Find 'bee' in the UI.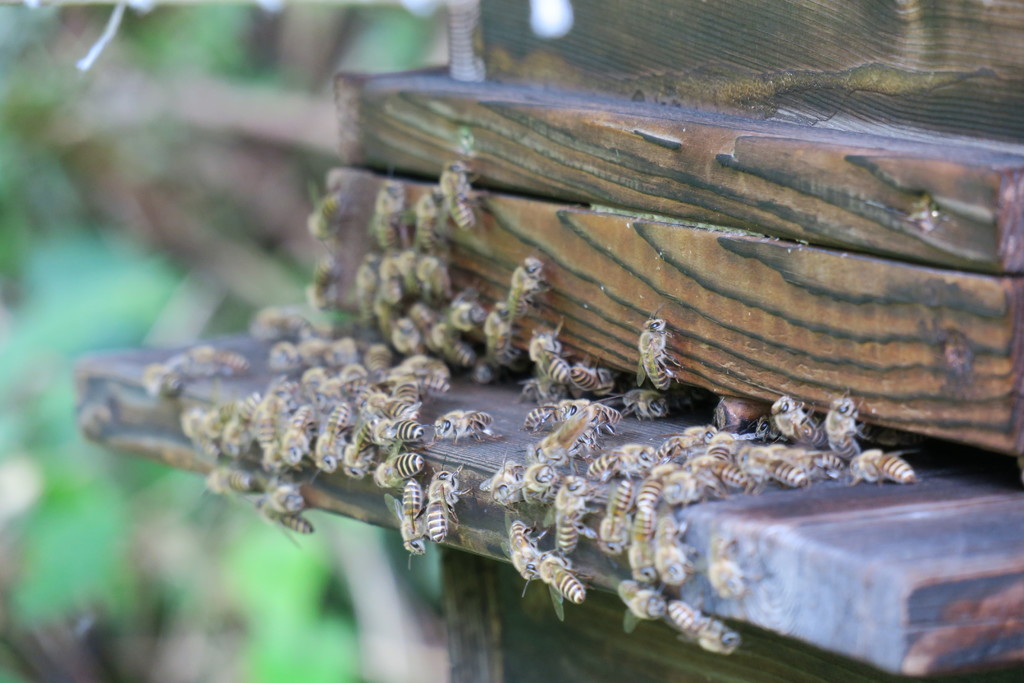
UI element at [213, 465, 293, 510].
